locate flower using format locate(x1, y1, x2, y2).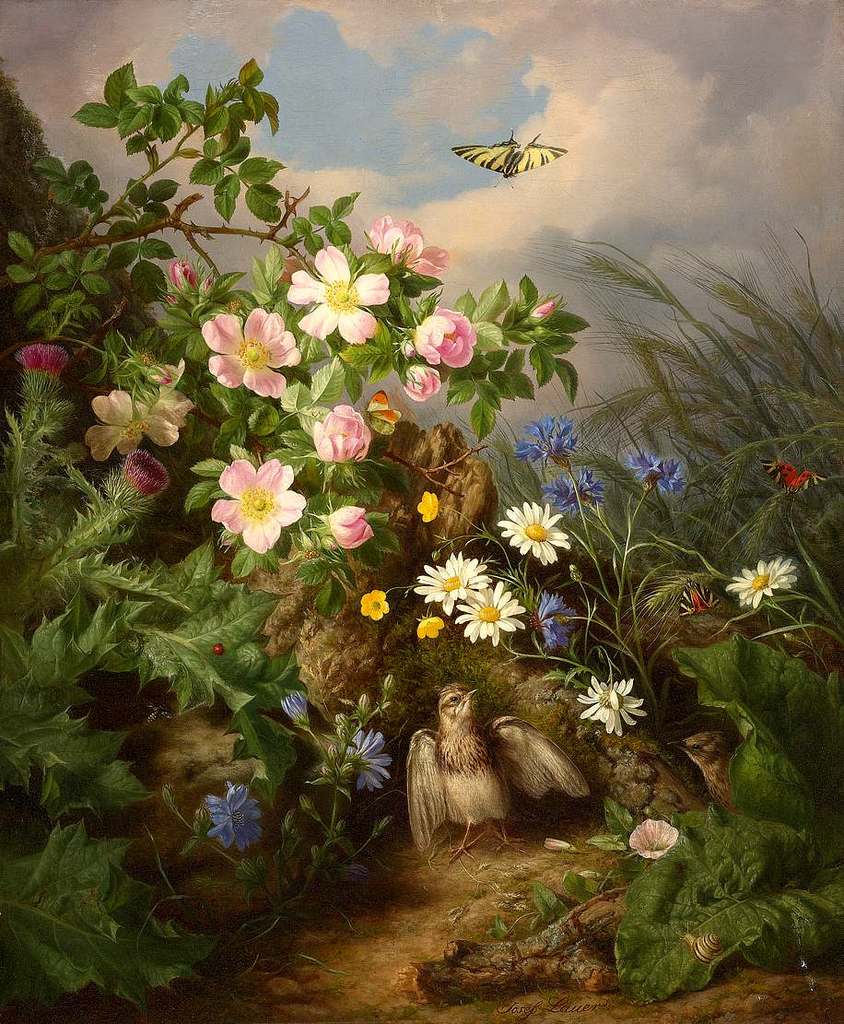
locate(213, 787, 282, 851).
